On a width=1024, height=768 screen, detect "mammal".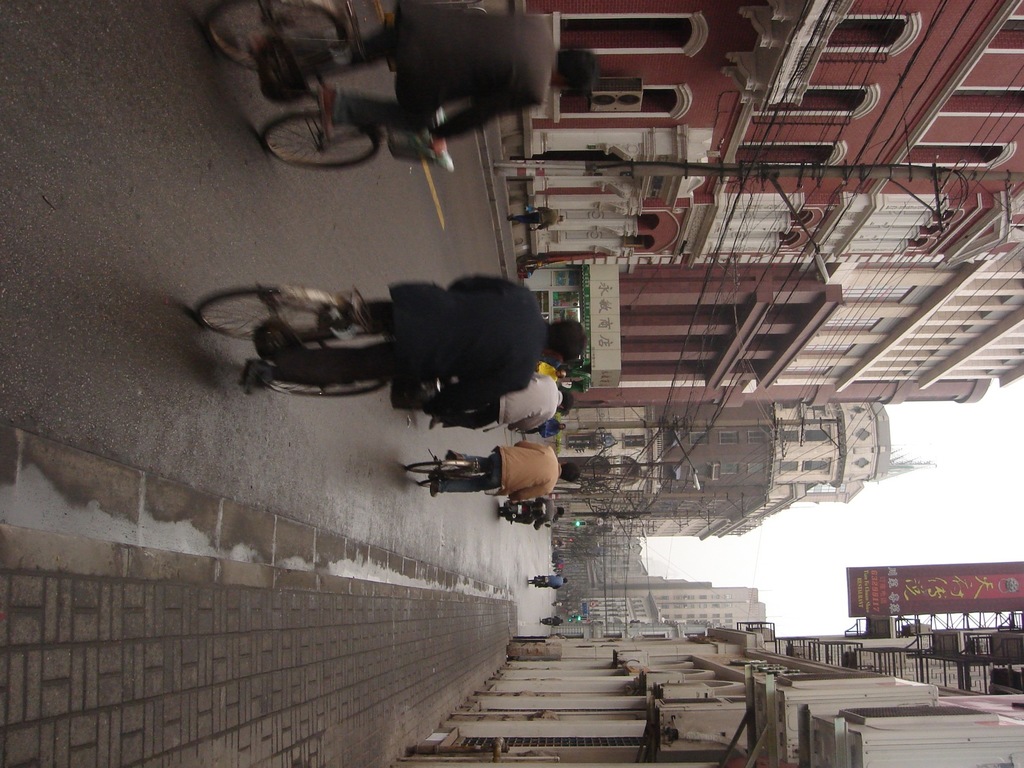
x1=306 y1=2 x2=600 y2=140.
